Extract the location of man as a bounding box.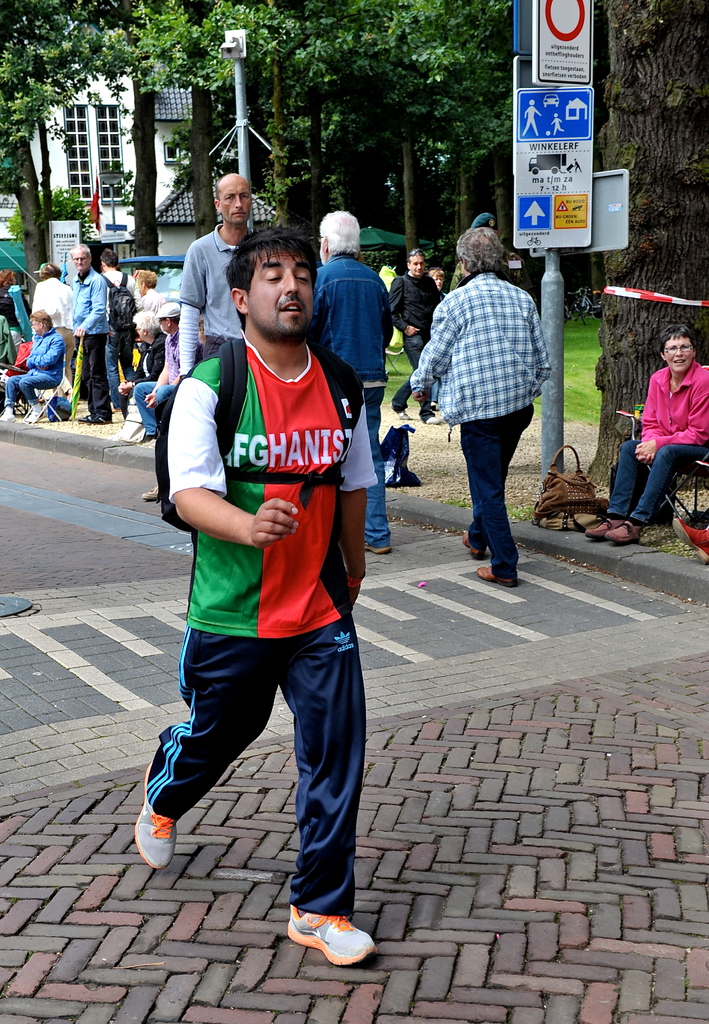
[177, 173, 254, 383].
